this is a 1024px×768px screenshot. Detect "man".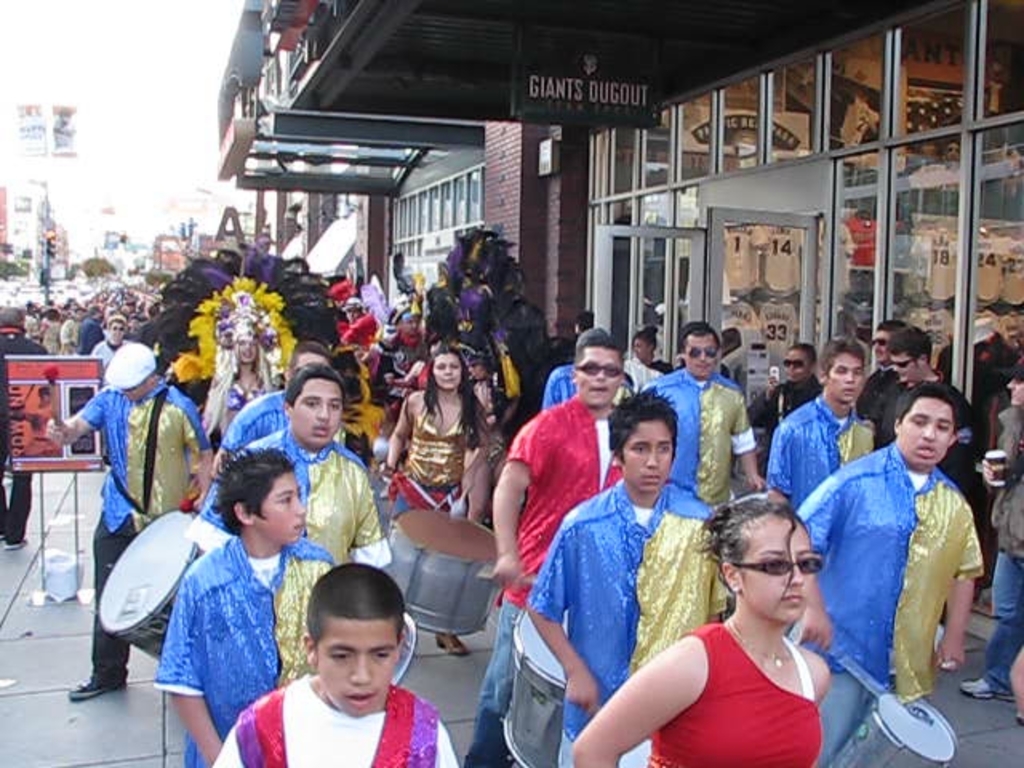
box=[875, 326, 973, 477].
